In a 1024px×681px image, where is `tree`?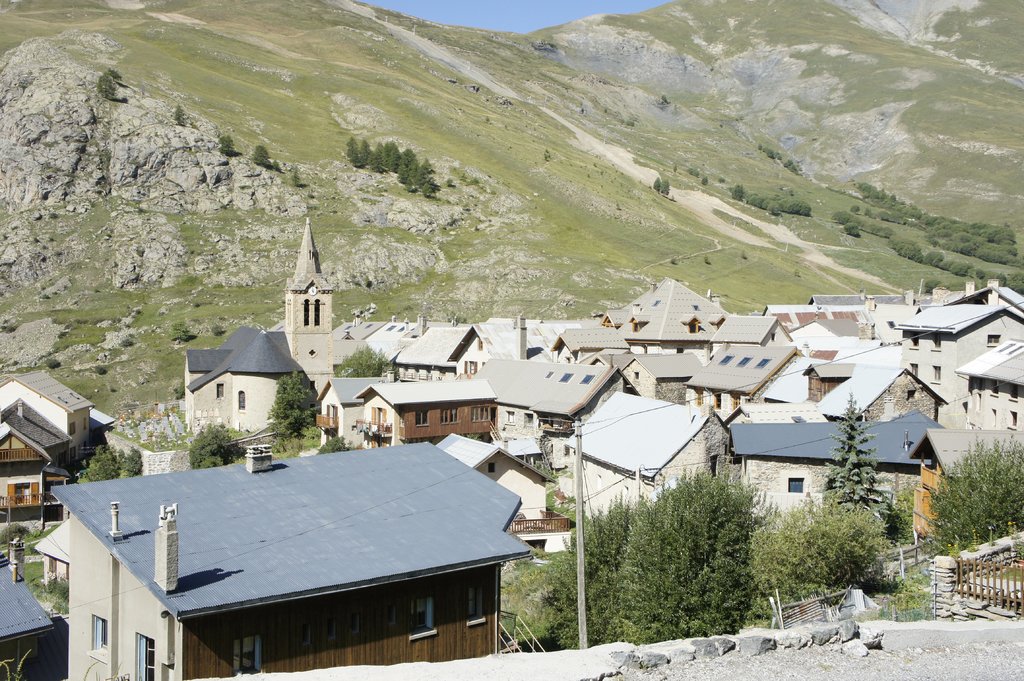
select_region(931, 468, 1018, 550).
